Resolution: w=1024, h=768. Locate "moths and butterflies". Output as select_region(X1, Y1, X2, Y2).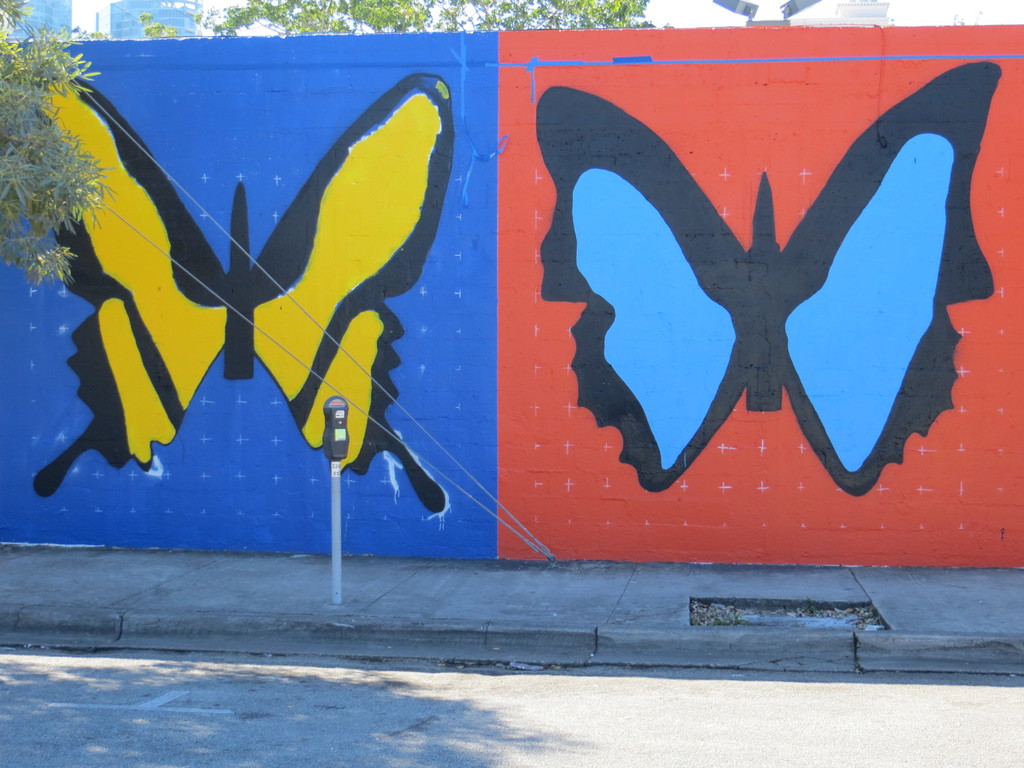
select_region(534, 59, 1003, 499).
